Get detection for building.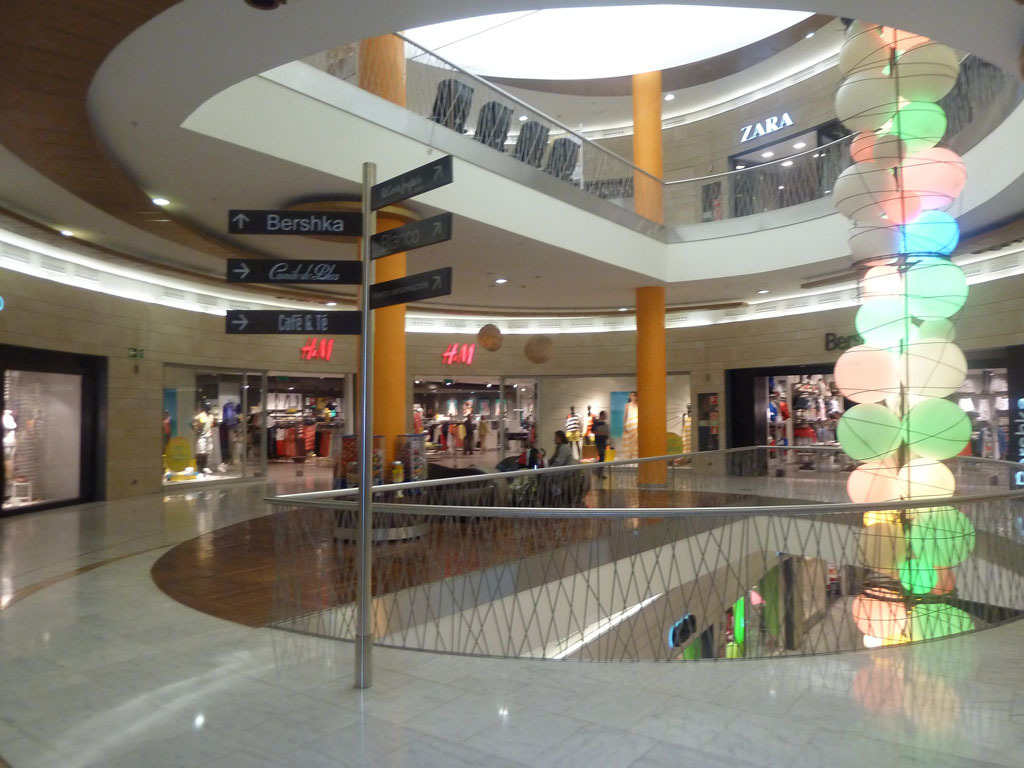
Detection: x1=0 y1=6 x2=1023 y2=767.
